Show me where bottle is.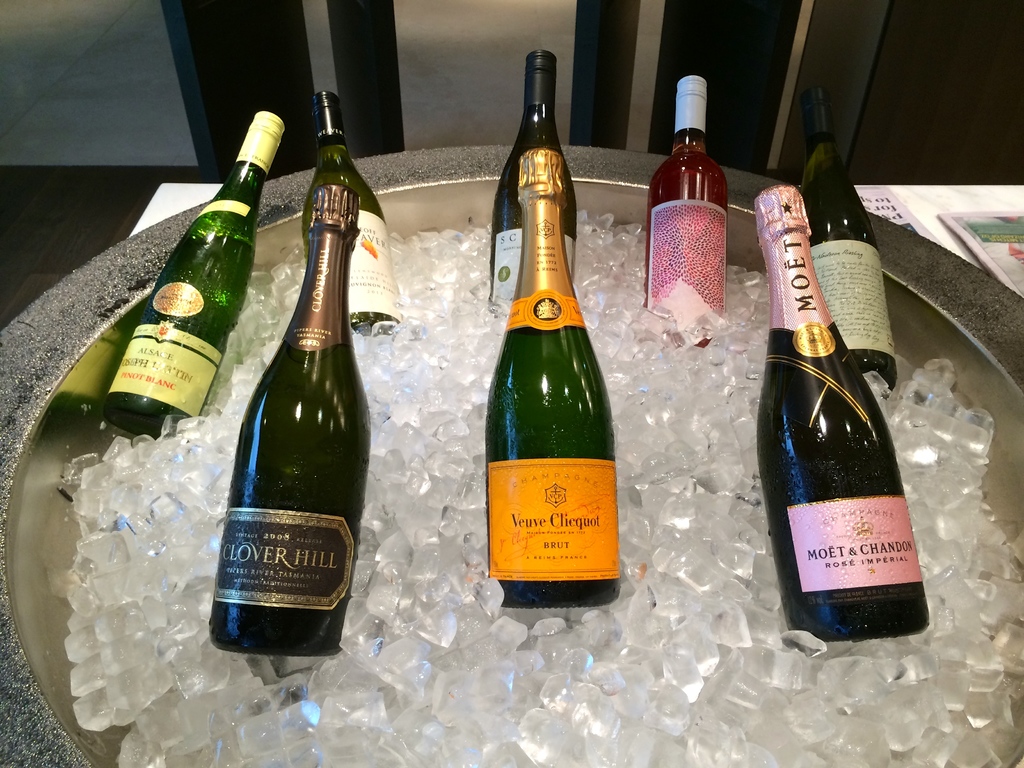
bottle is at [753, 184, 928, 639].
